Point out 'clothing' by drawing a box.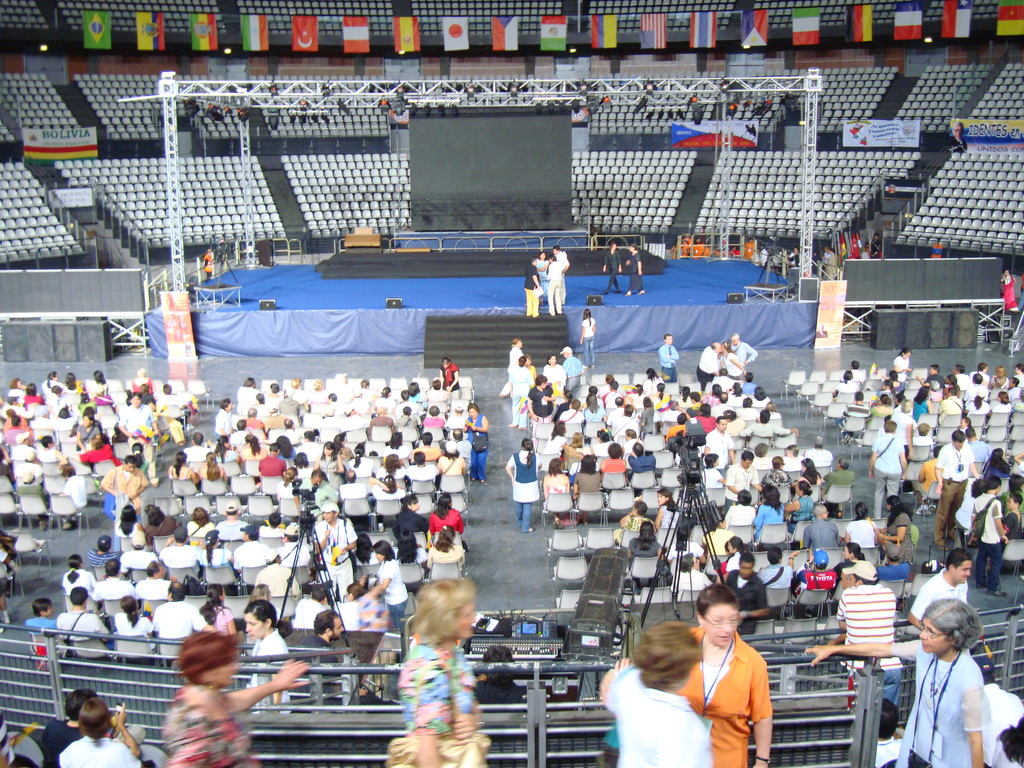
select_region(547, 467, 580, 526).
